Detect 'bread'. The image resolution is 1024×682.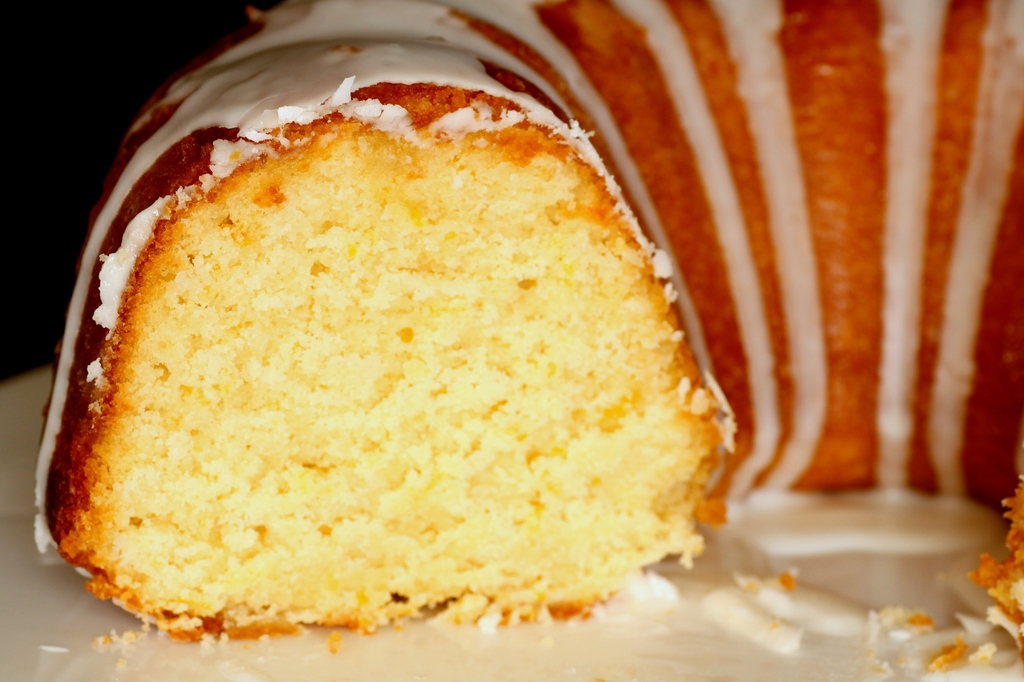
{"x1": 35, "y1": 0, "x2": 1023, "y2": 658}.
